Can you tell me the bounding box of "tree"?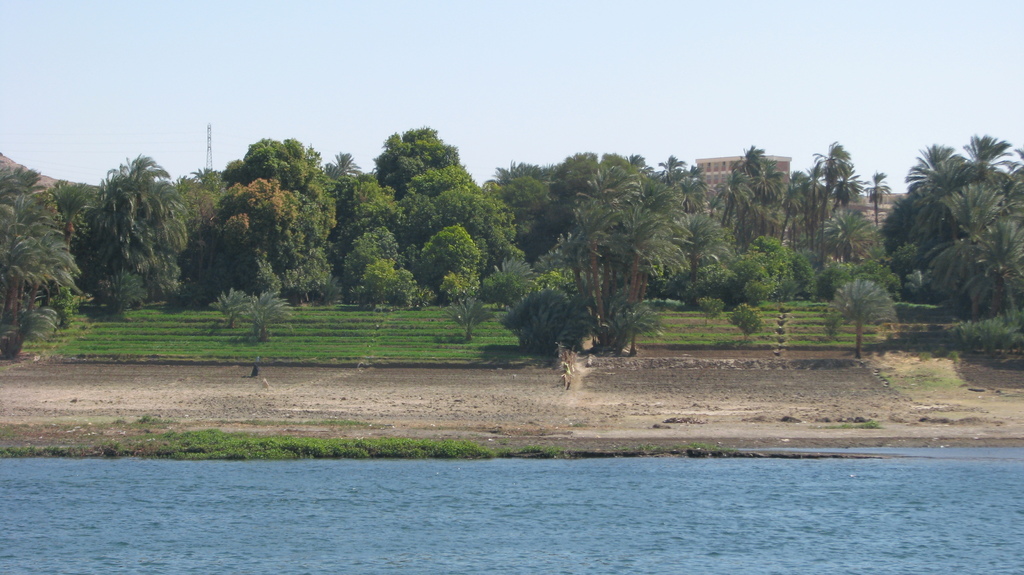
l=899, t=150, r=960, b=320.
